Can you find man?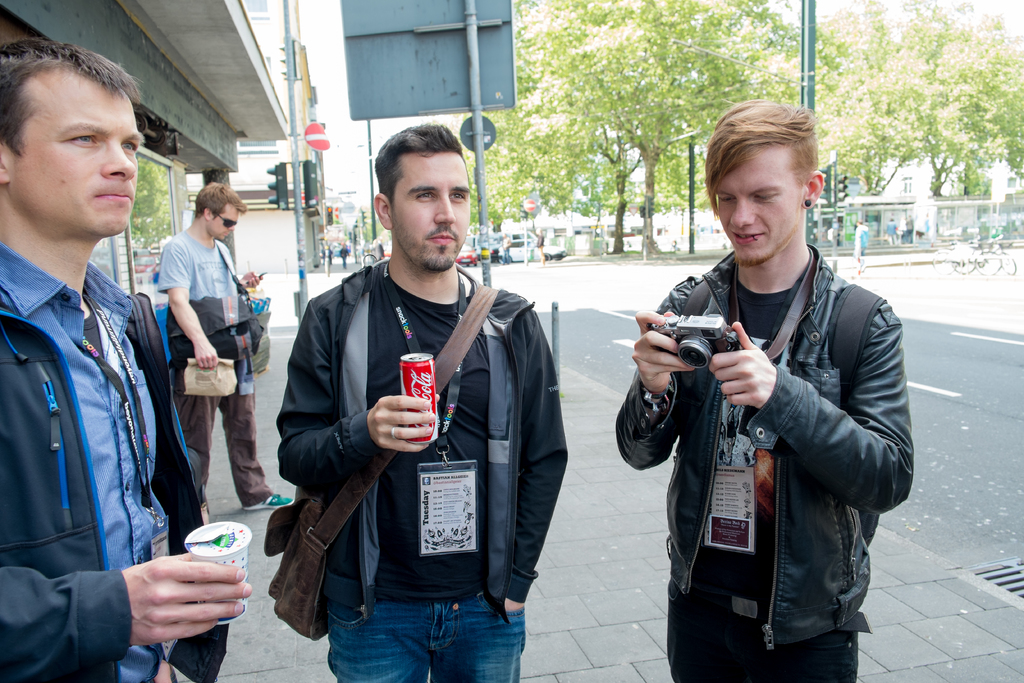
Yes, bounding box: BBox(0, 40, 255, 682).
